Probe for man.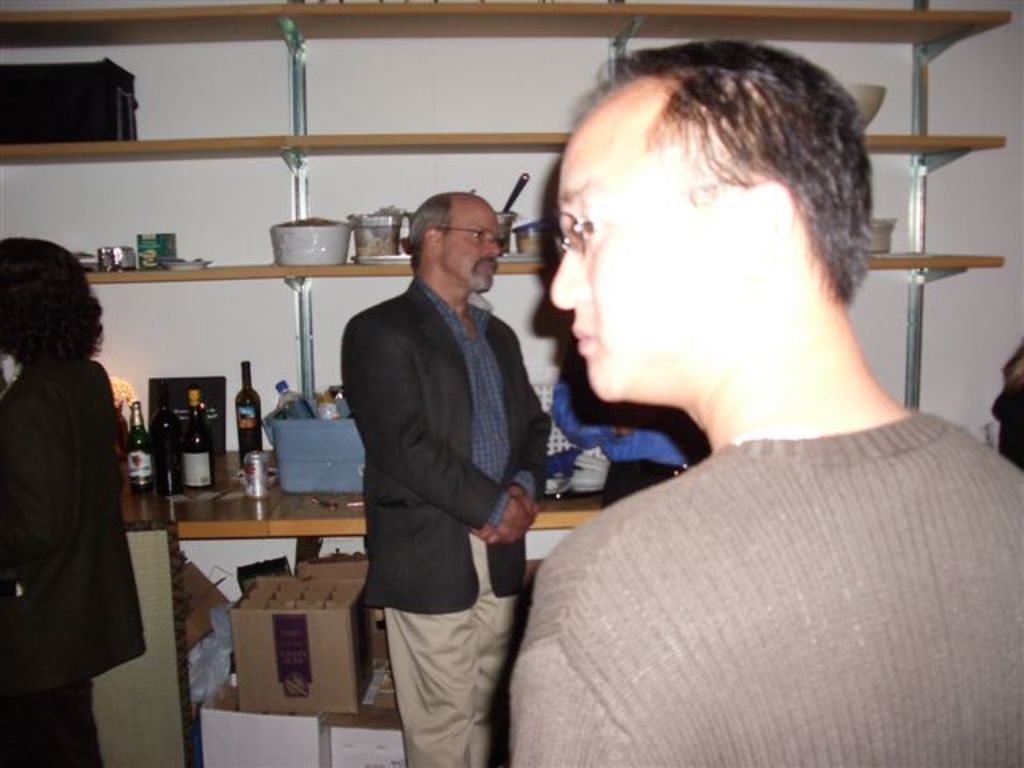
Probe result: locate(315, 149, 560, 760).
